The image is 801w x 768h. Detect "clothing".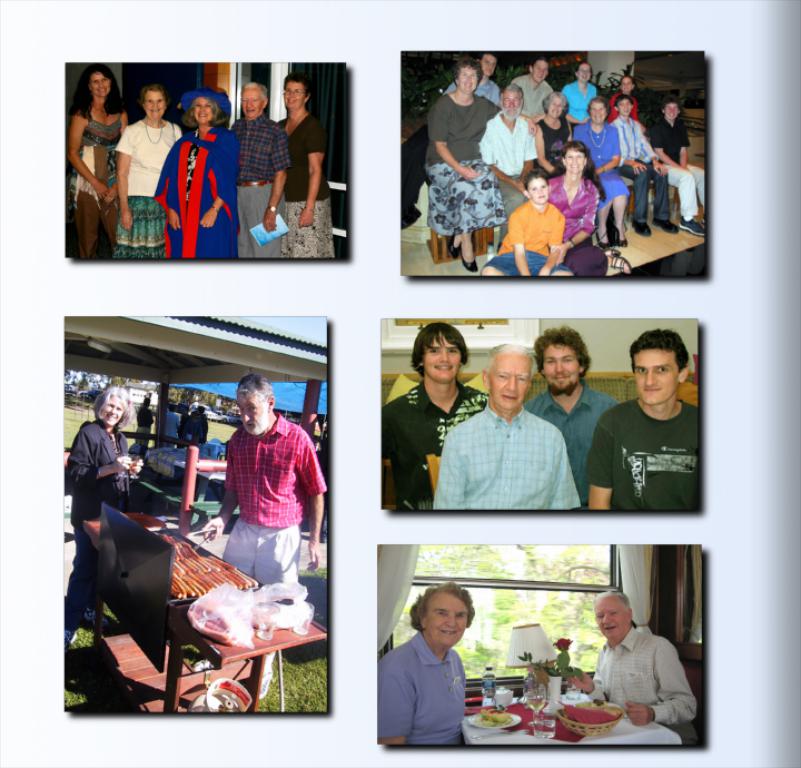
Detection: bbox(233, 115, 290, 258).
